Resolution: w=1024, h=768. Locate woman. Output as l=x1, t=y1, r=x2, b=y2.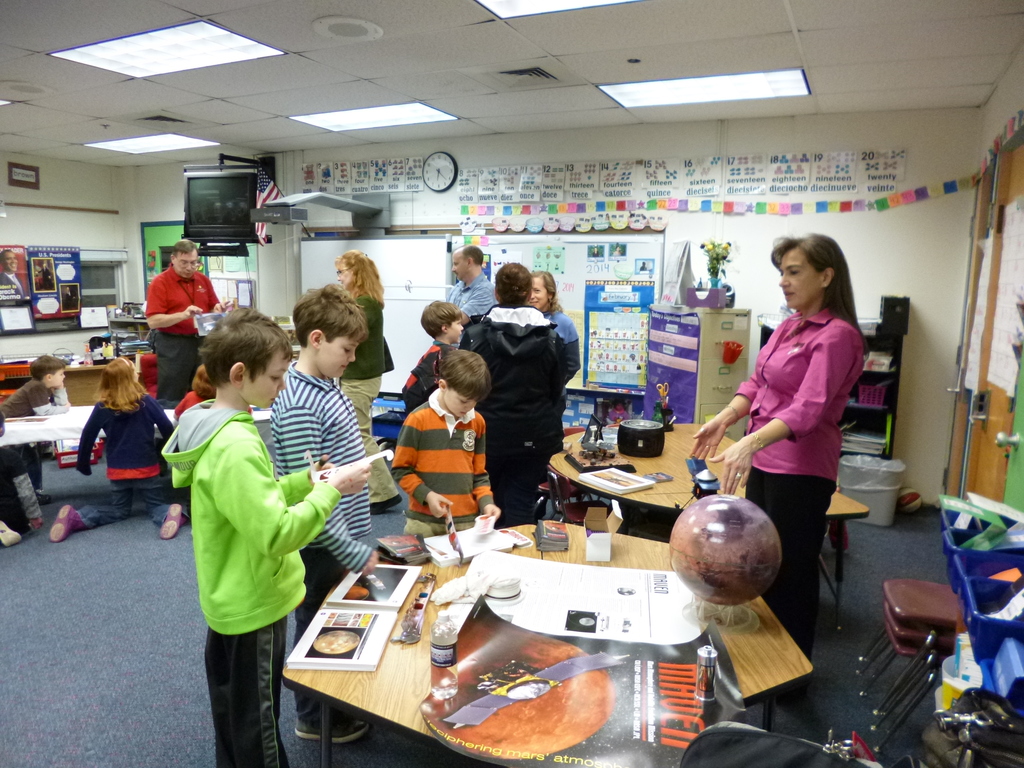
l=716, t=222, r=873, b=585.
